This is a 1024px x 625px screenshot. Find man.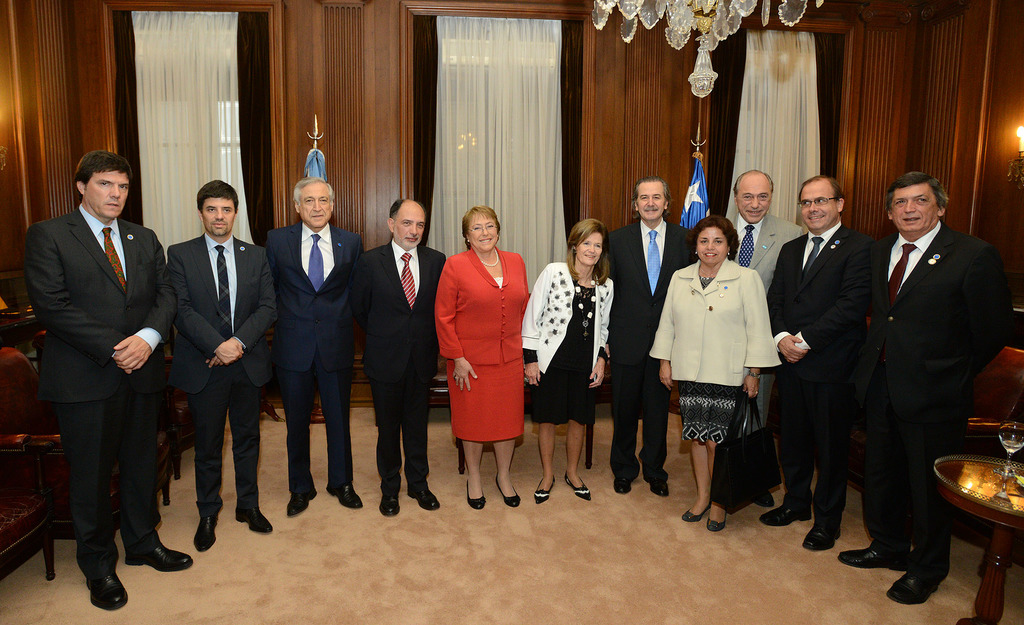
Bounding box: left=166, top=177, right=281, bottom=557.
